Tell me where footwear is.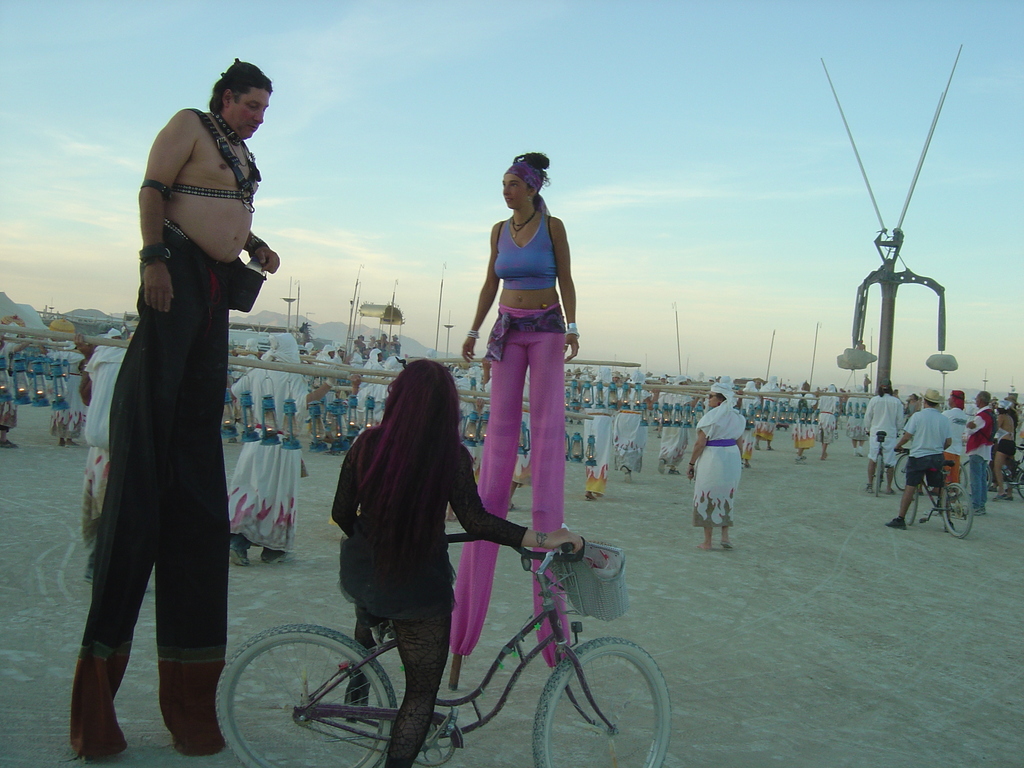
footwear is at [858, 445, 866, 458].
